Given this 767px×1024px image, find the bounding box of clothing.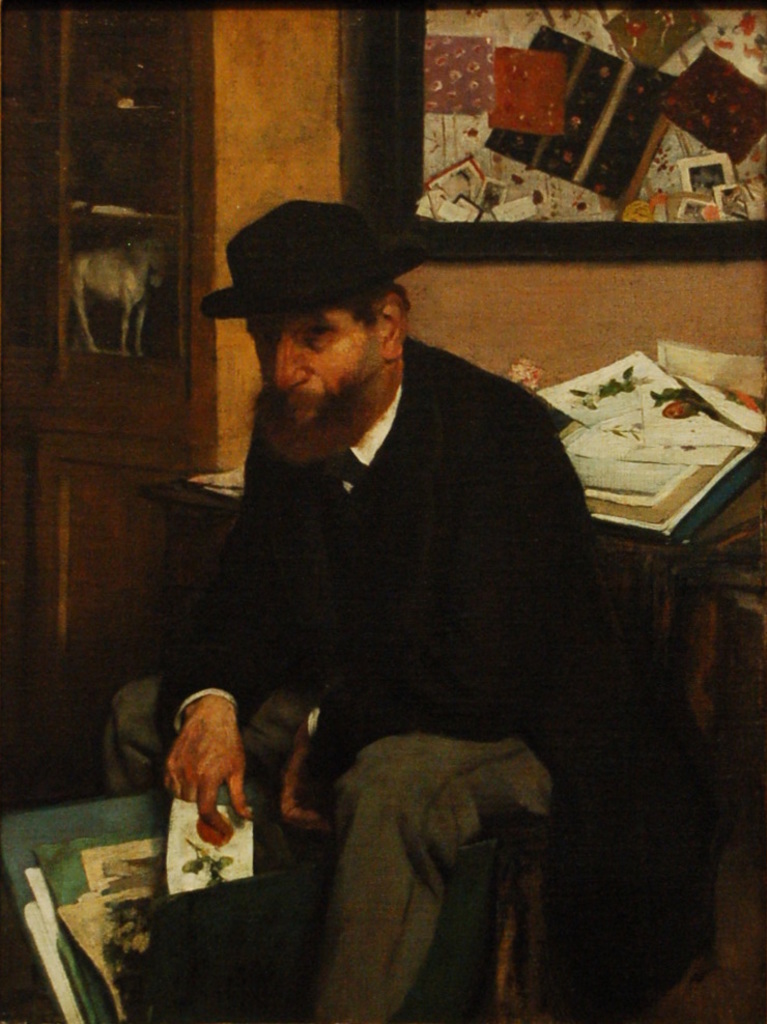
(124, 241, 635, 995).
